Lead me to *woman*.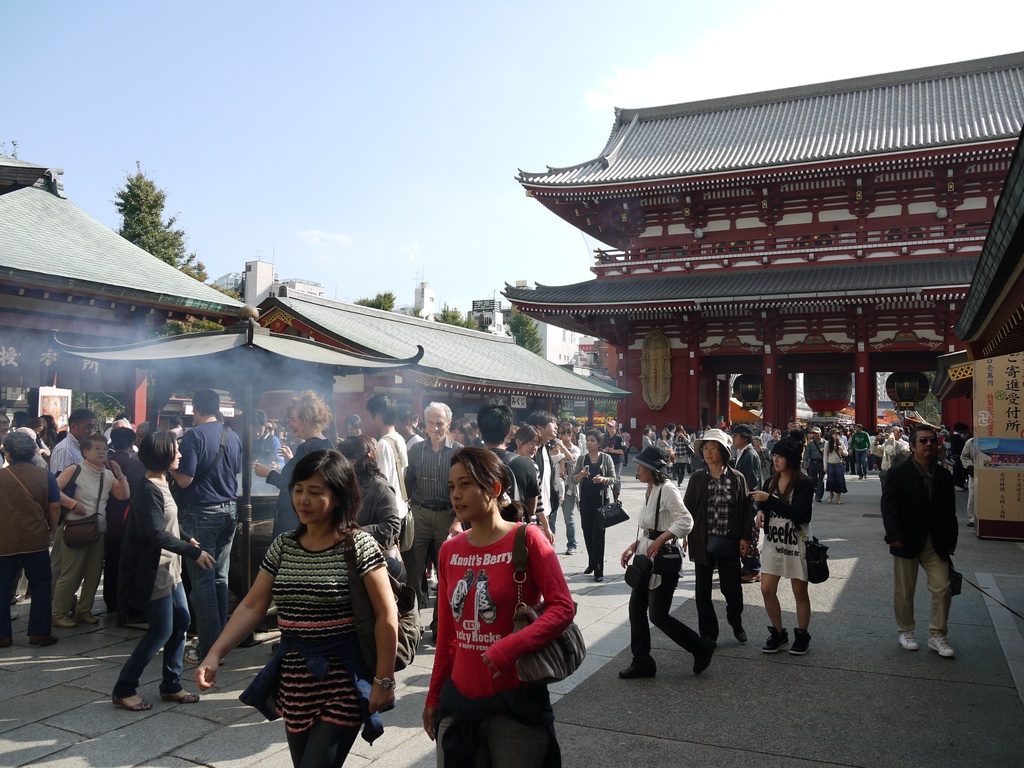
Lead to (449,415,476,450).
